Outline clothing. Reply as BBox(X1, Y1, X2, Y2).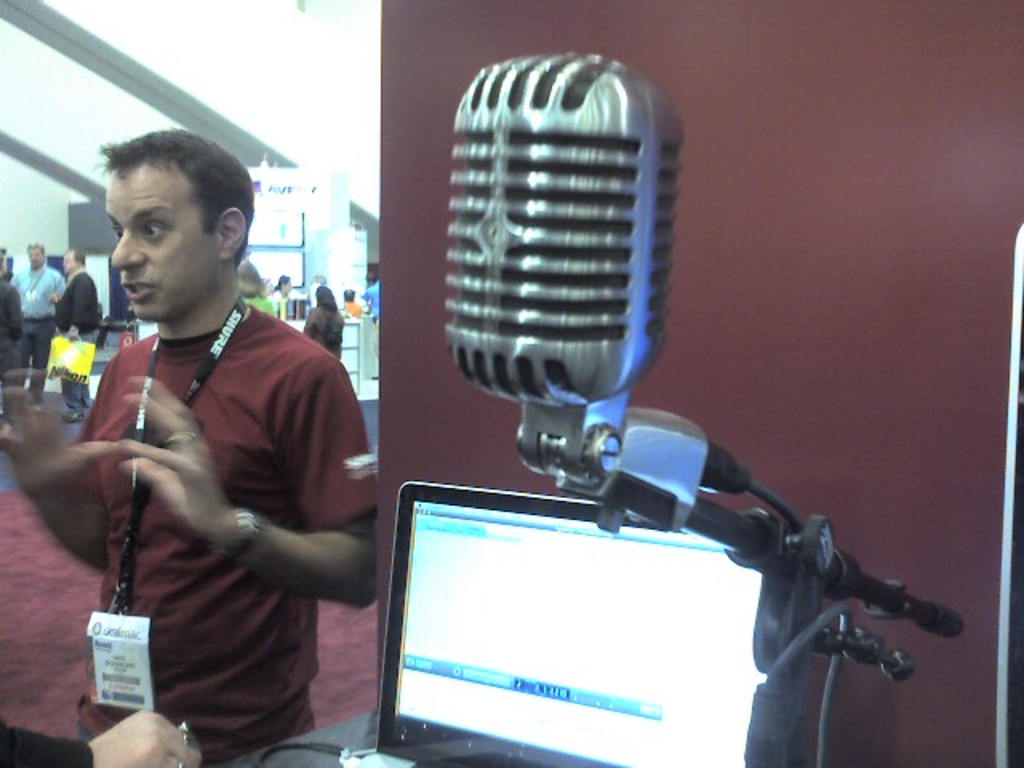
BBox(75, 296, 381, 766).
